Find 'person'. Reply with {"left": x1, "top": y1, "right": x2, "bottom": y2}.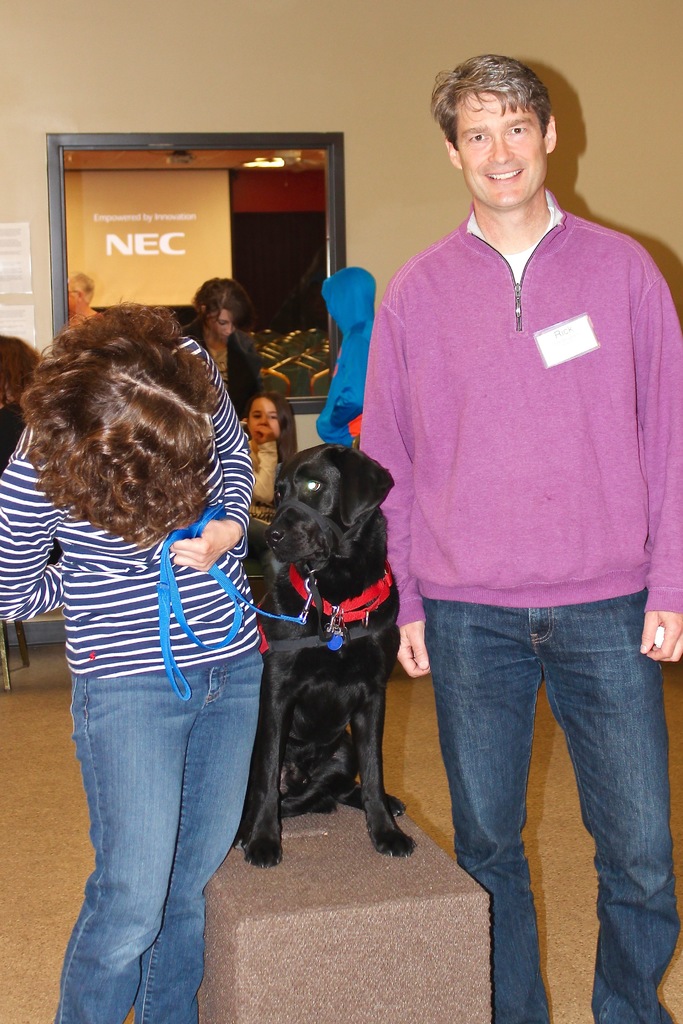
{"left": 0, "top": 339, "right": 47, "bottom": 477}.
